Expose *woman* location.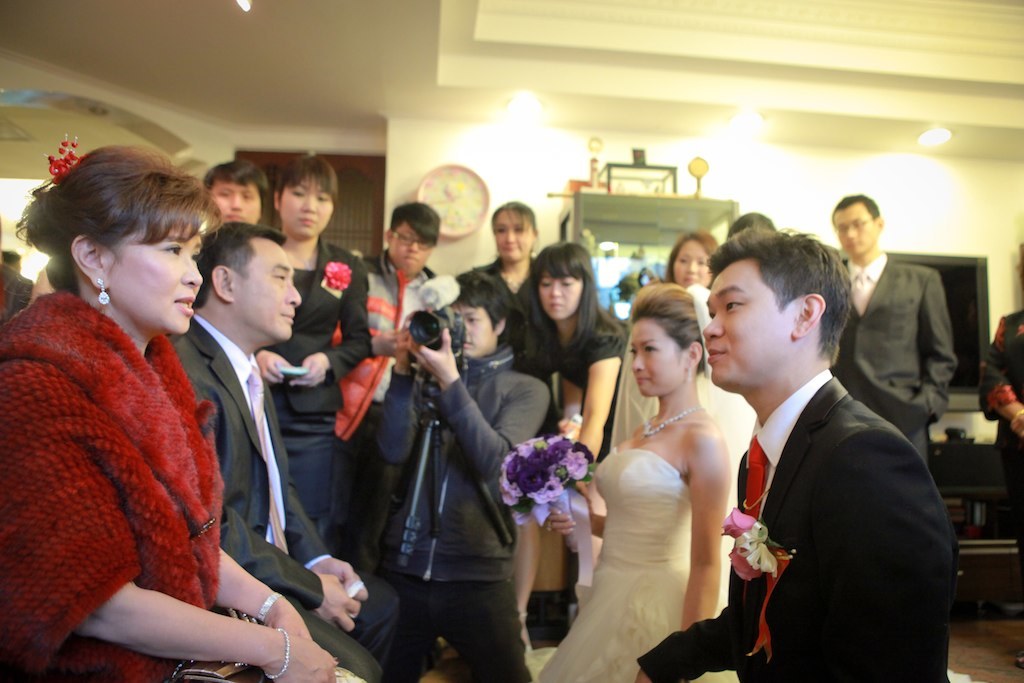
Exposed at [x1=520, y1=240, x2=630, y2=572].
